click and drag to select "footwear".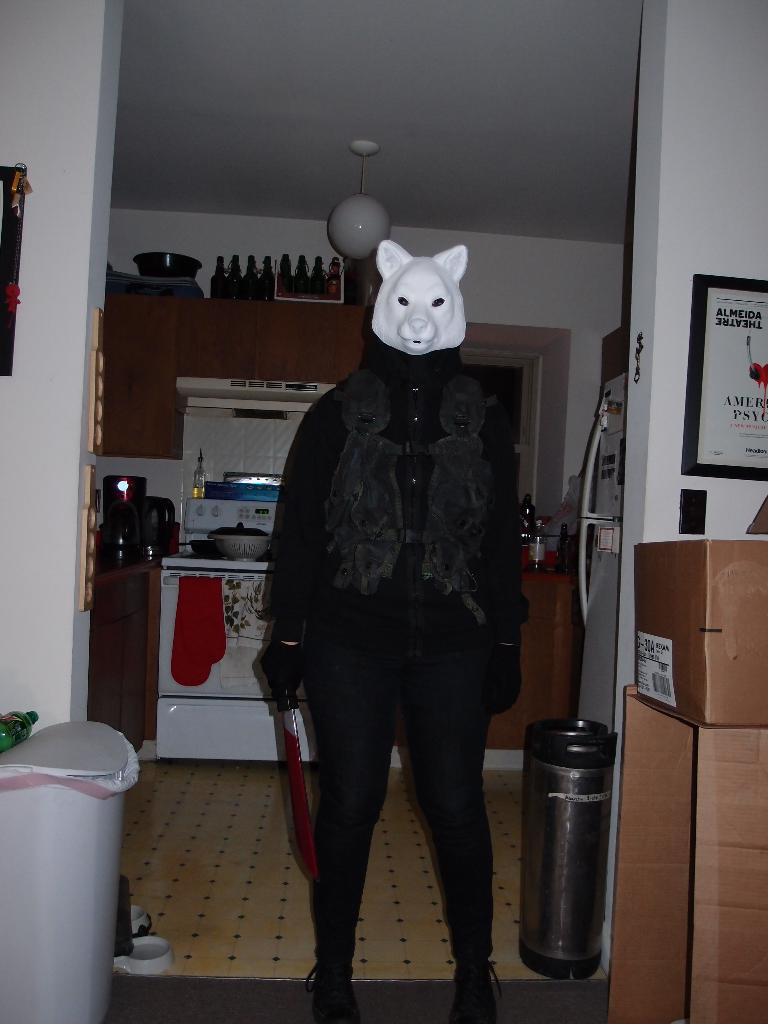
Selection: <bbox>445, 952, 500, 1022</bbox>.
